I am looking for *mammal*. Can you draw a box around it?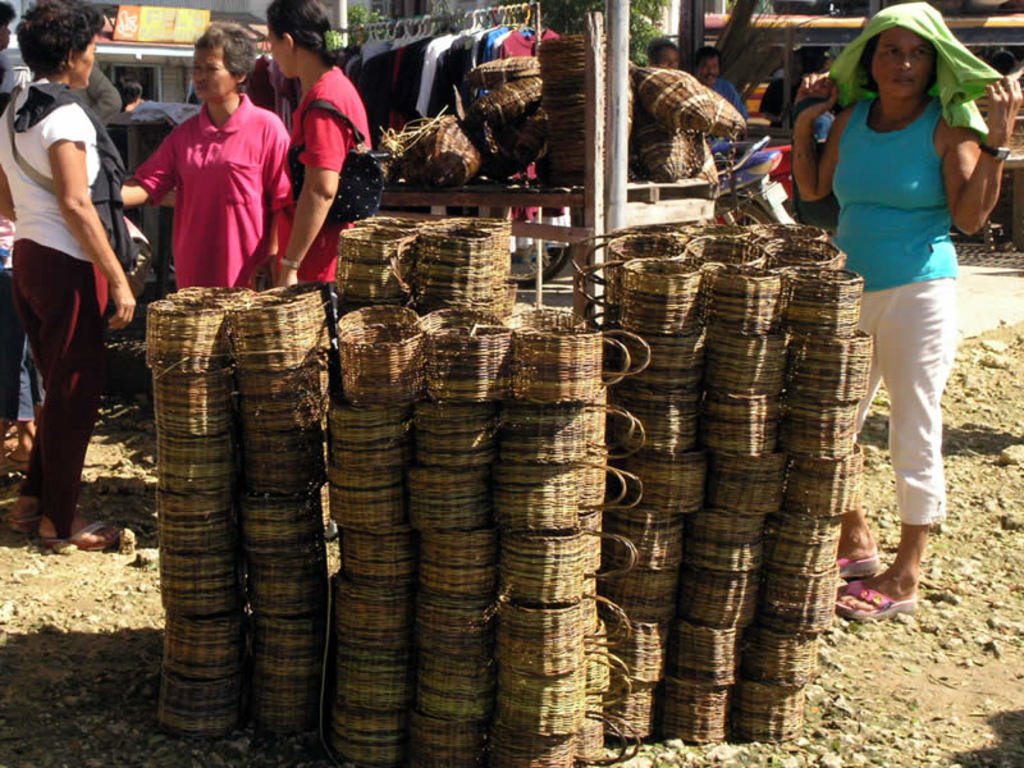
Sure, the bounding box is [left=122, top=17, right=292, bottom=291].
